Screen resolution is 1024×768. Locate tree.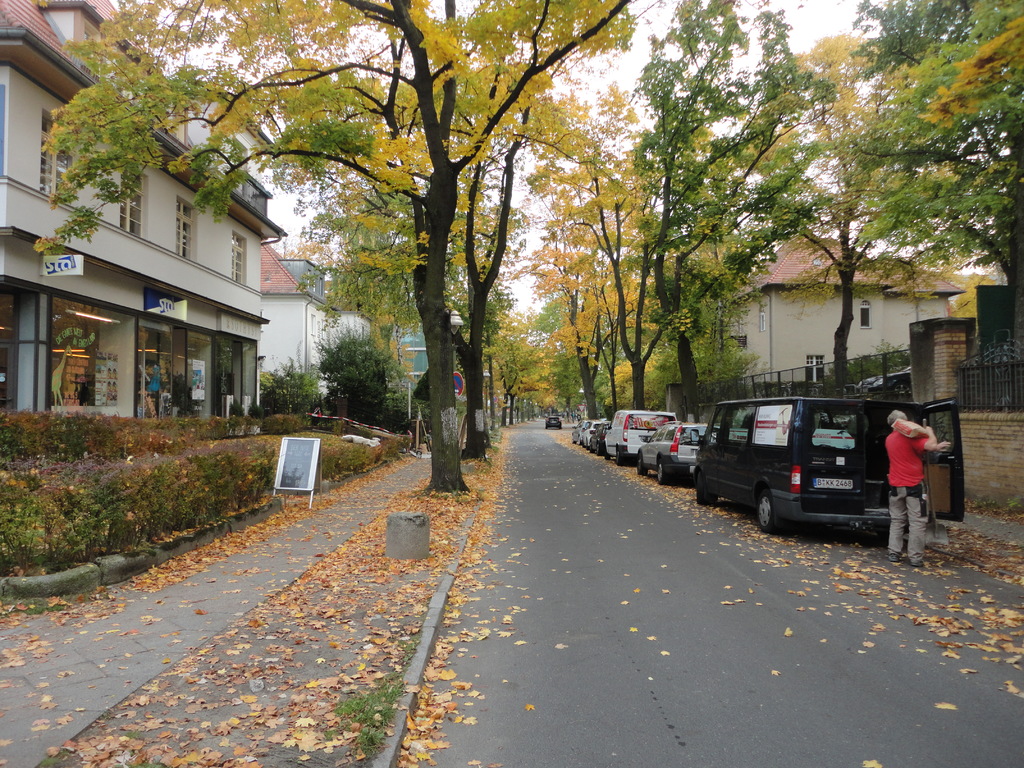
624/0/842/435.
